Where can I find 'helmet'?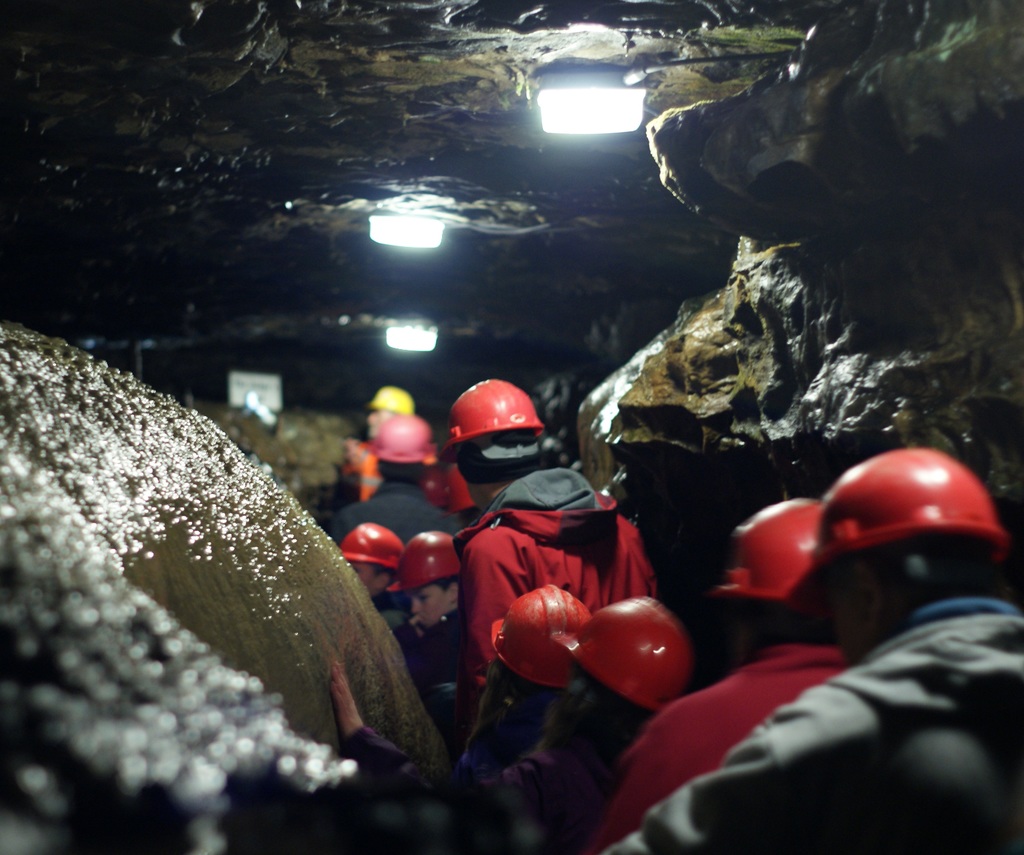
You can find it at left=813, top=447, right=1008, bottom=577.
